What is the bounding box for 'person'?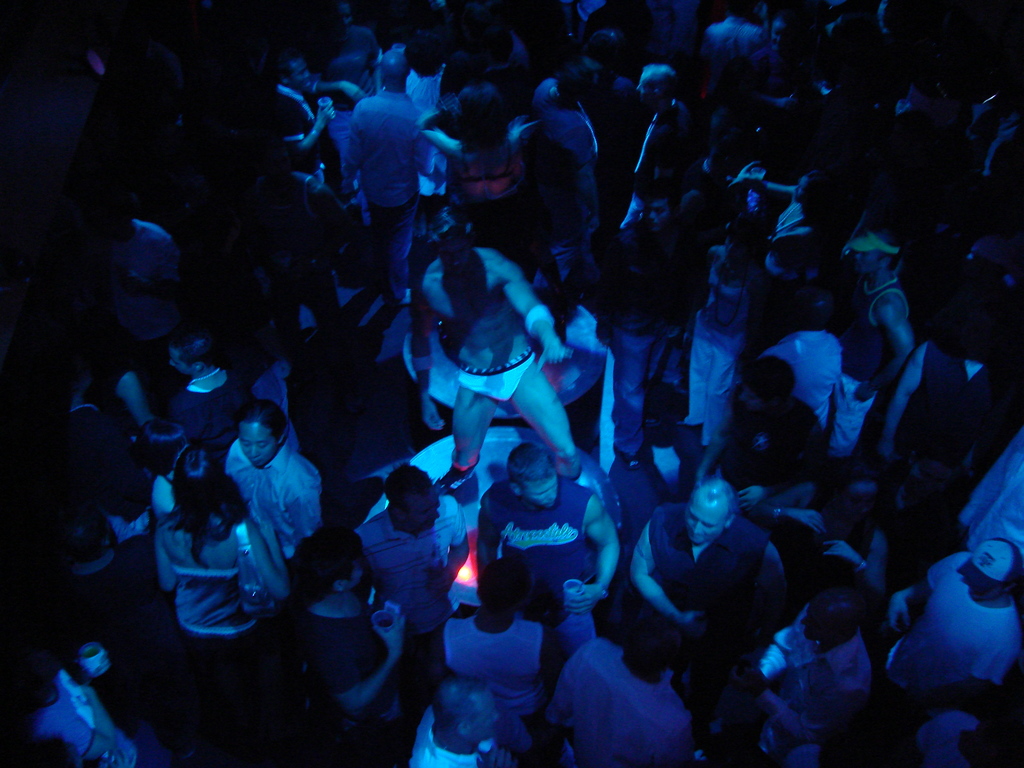
detection(688, 217, 761, 471).
